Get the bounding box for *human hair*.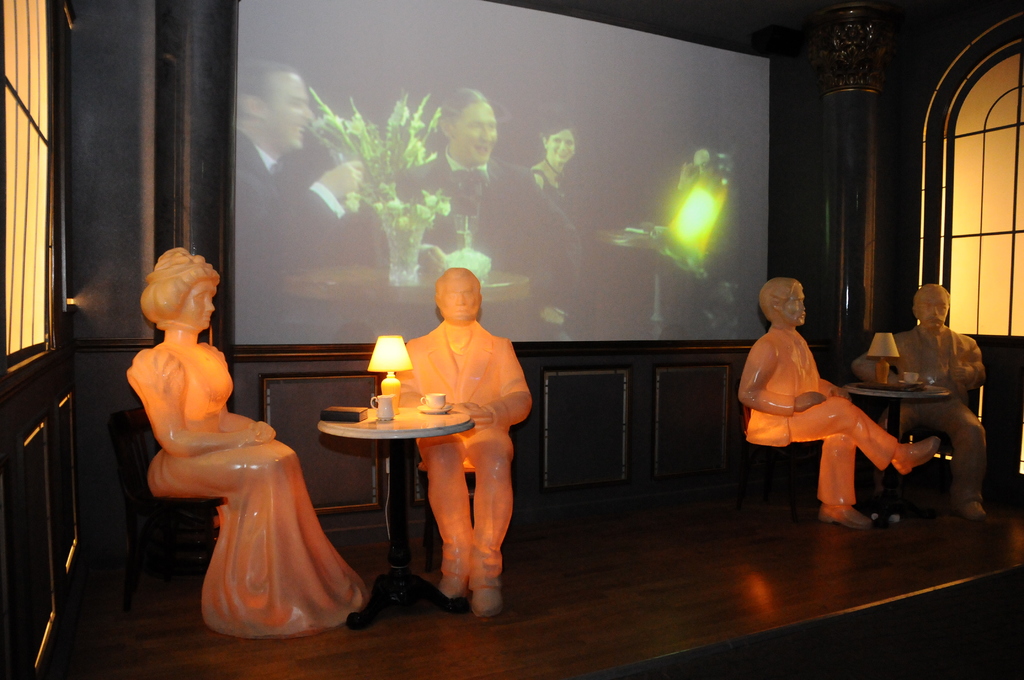
bbox=[442, 85, 492, 119].
